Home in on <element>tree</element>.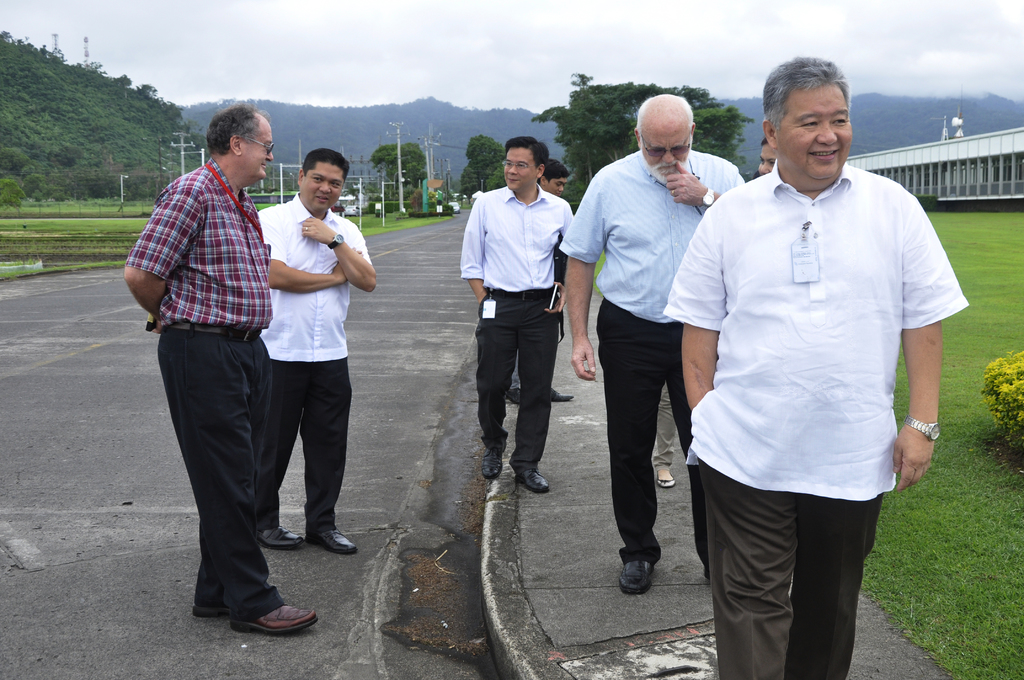
Homed in at pyautogui.locateOnScreen(455, 129, 506, 198).
